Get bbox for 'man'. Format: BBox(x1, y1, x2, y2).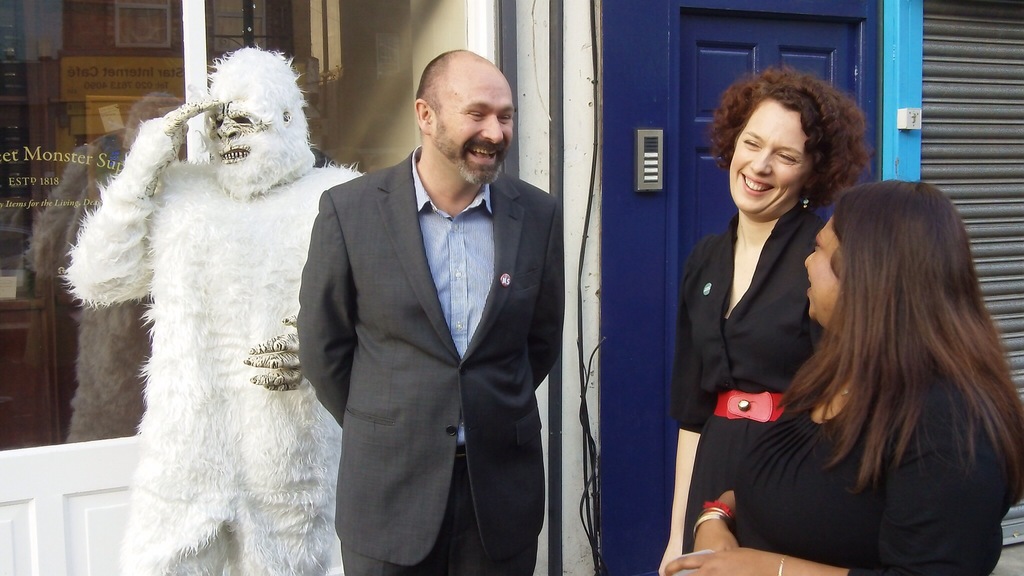
BBox(289, 45, 568, 575).
